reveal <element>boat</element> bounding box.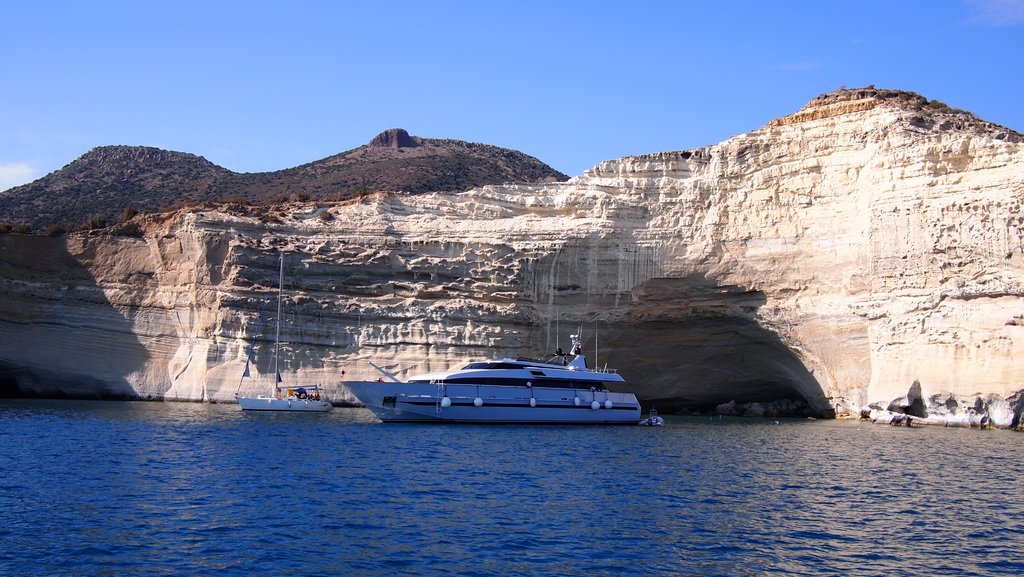
Revealed: {"left": 335, "top": 338, "right": 660, "bottom": 423}.
